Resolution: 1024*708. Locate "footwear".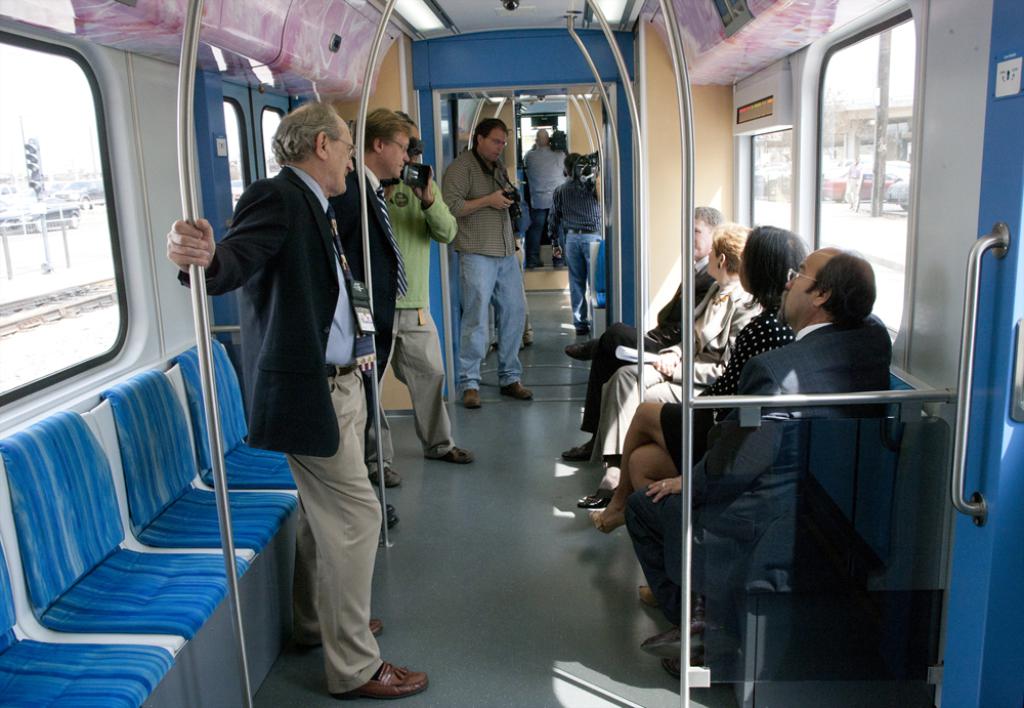
region(635, 582, 656, 602).
